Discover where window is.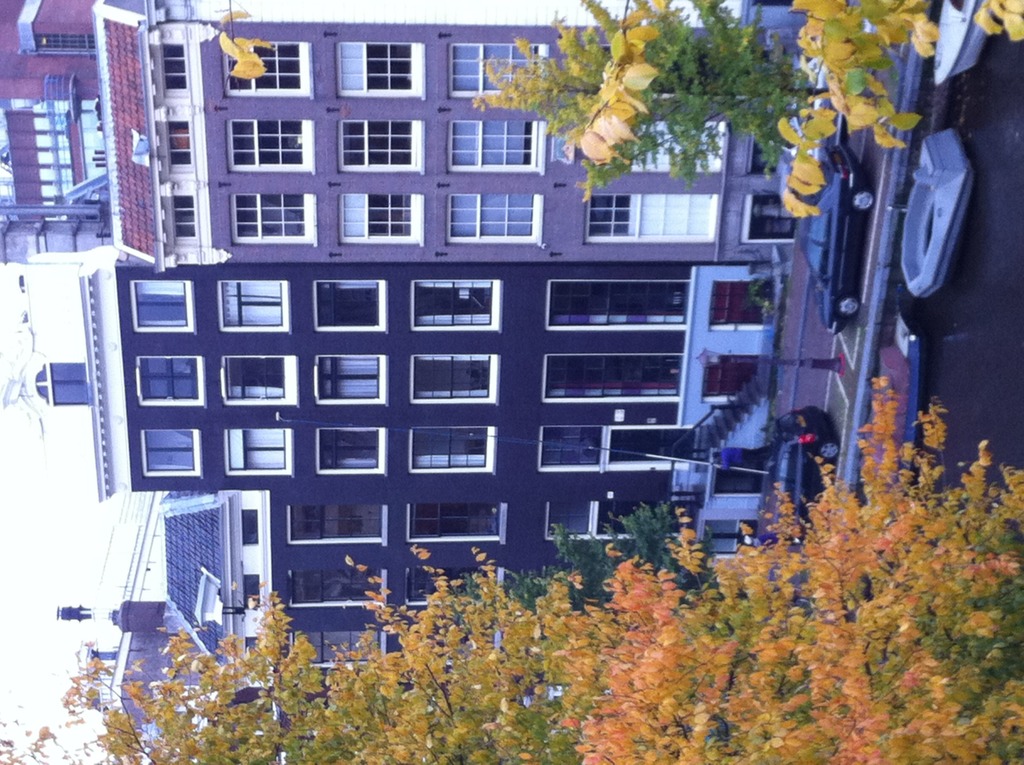
Discovered at select_region(575, 195, 718, 244).
